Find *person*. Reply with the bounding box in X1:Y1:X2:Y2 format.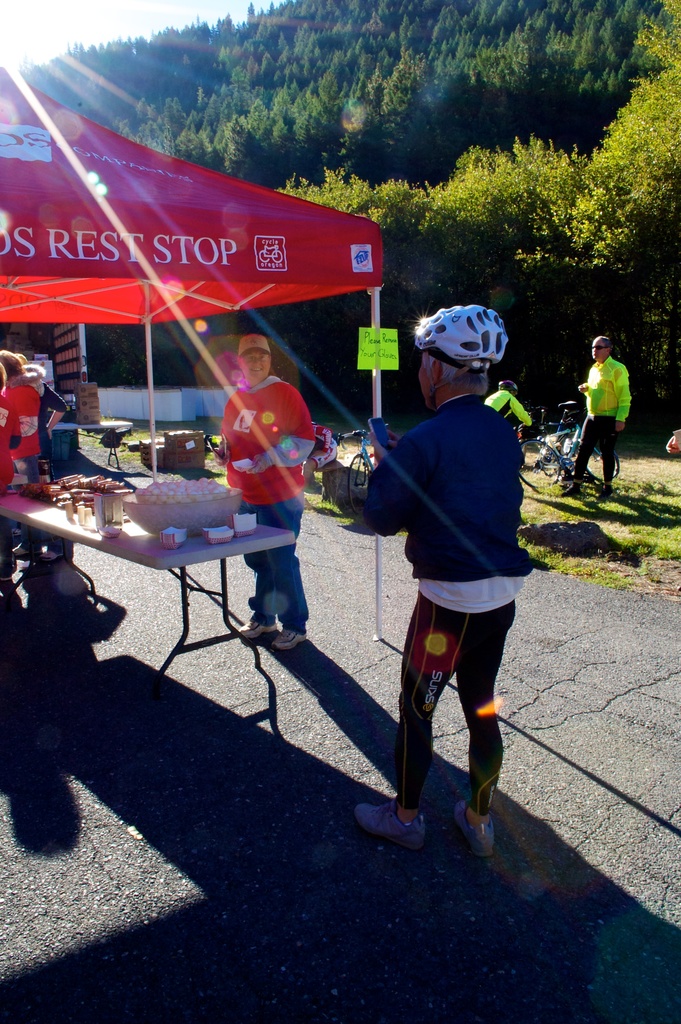
482:378:530:424.
